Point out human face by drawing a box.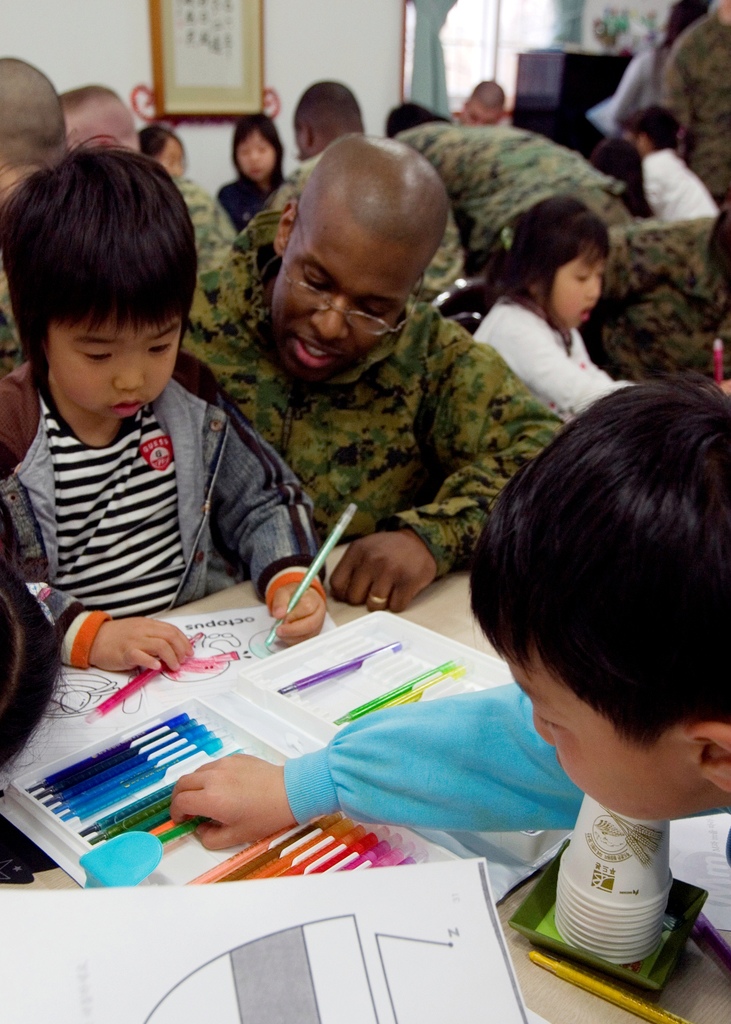
[547, 240, 604, 330].
